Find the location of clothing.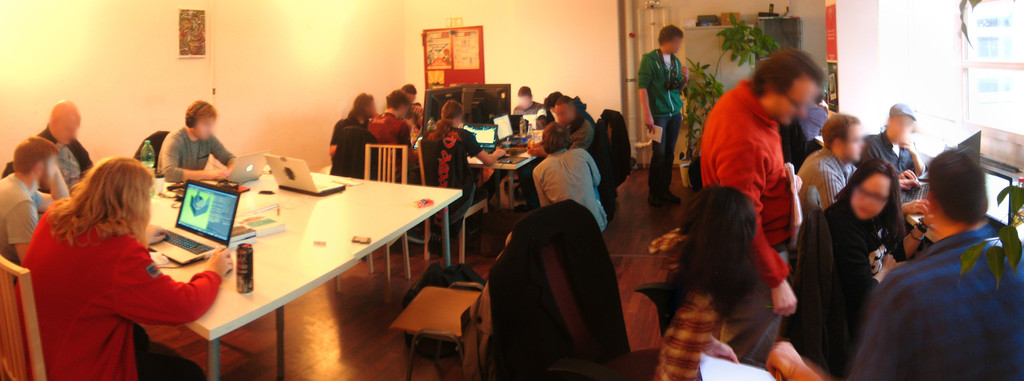
Location: select_region(153, 126, 229, 193).
